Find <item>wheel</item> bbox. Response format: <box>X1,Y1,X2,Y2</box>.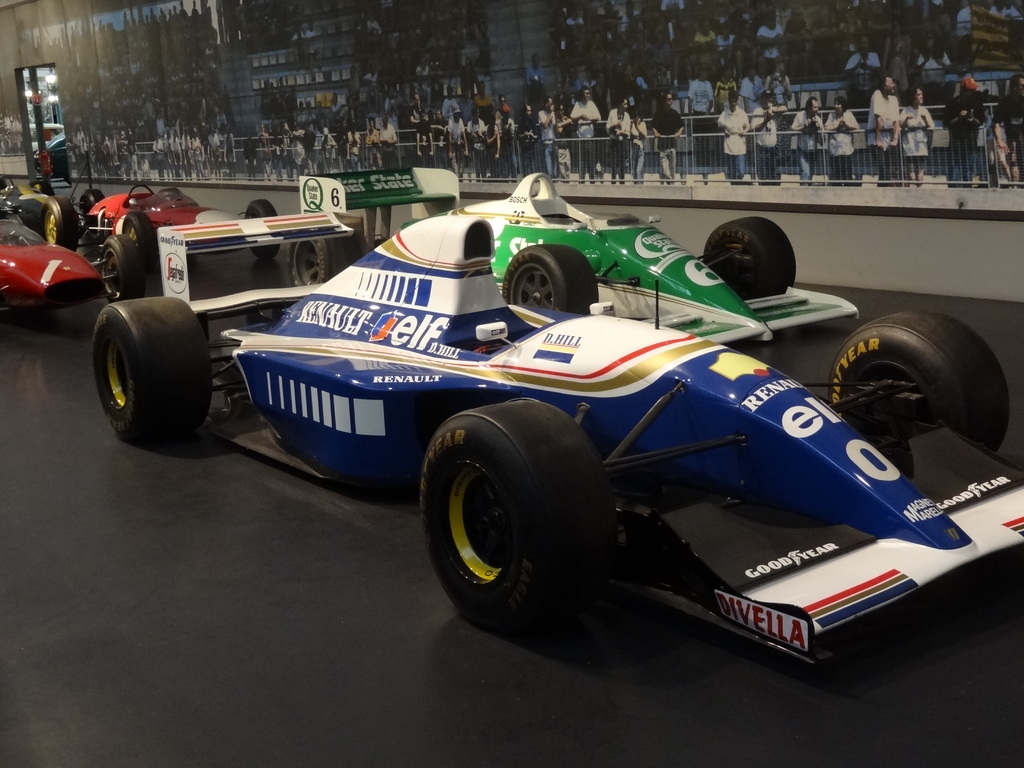
<box>508,244,596,318</box>.
